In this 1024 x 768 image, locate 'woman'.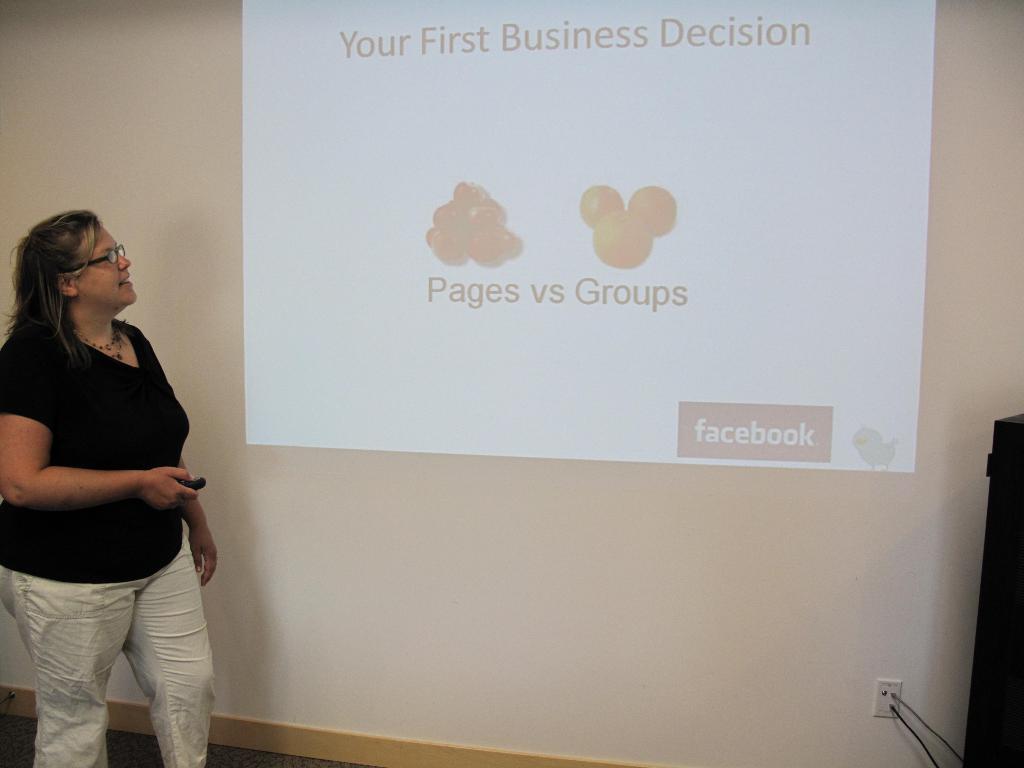
Bounding box: pyautogui.locateOnScreen(8, 191, 209, 767).
